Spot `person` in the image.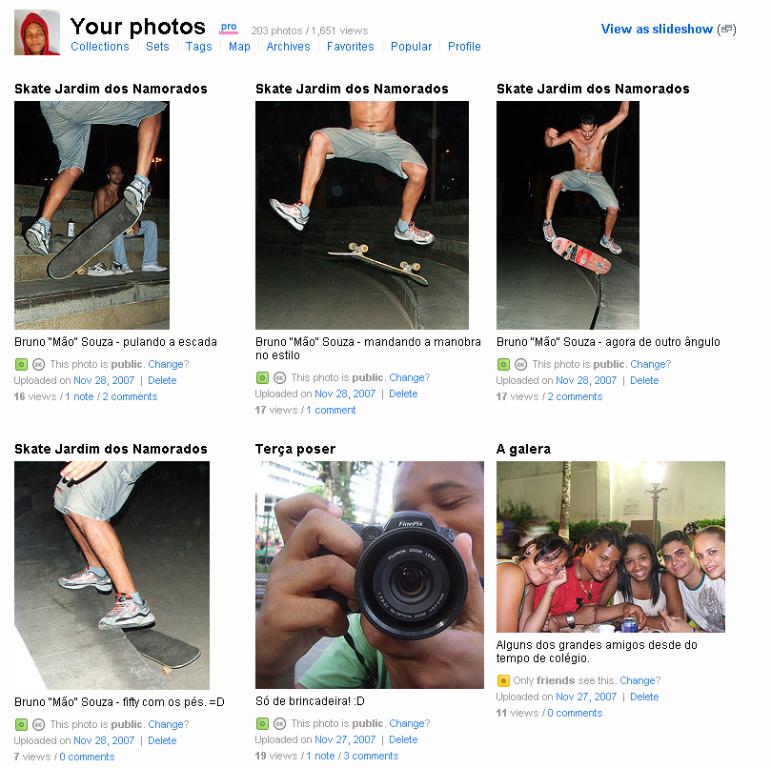
`person` found at (92, 160, 168, 277).
